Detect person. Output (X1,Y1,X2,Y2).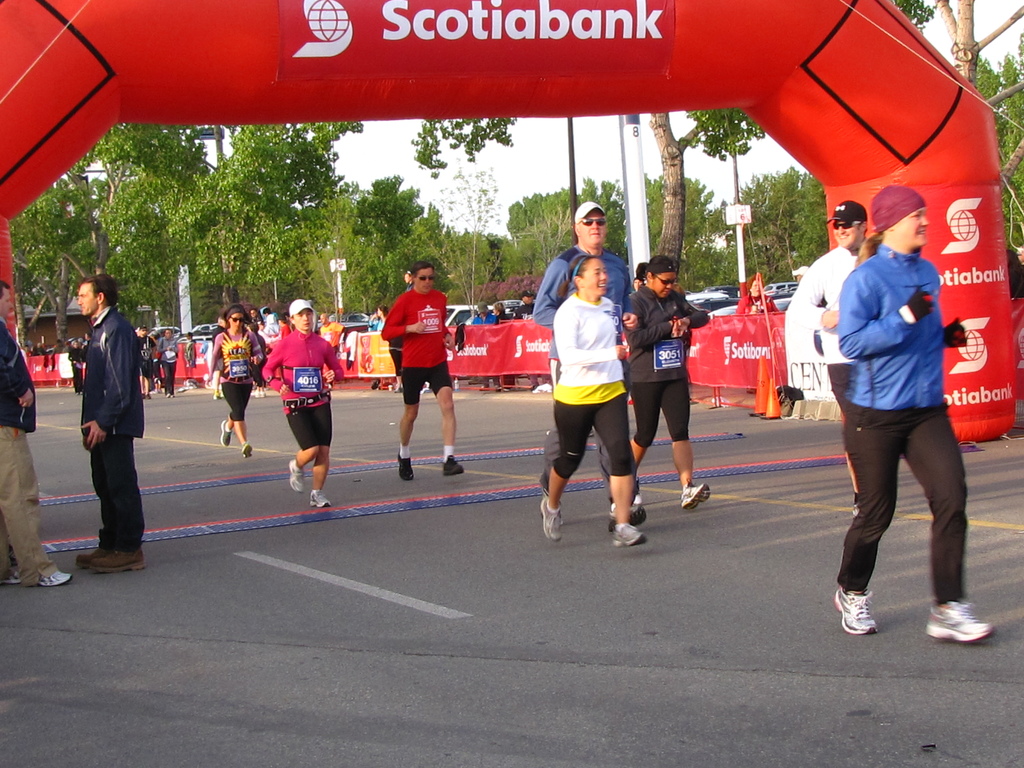
(259,298,348,511).
